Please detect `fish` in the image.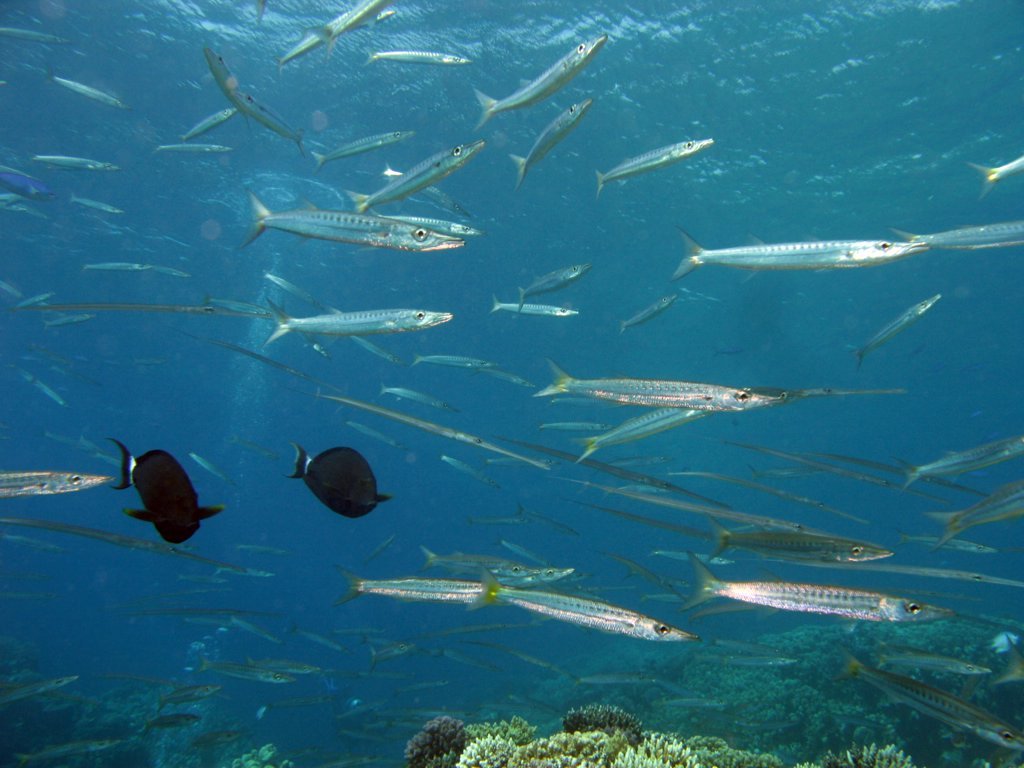
(left=853, top=297, right=939, bottom=367).
